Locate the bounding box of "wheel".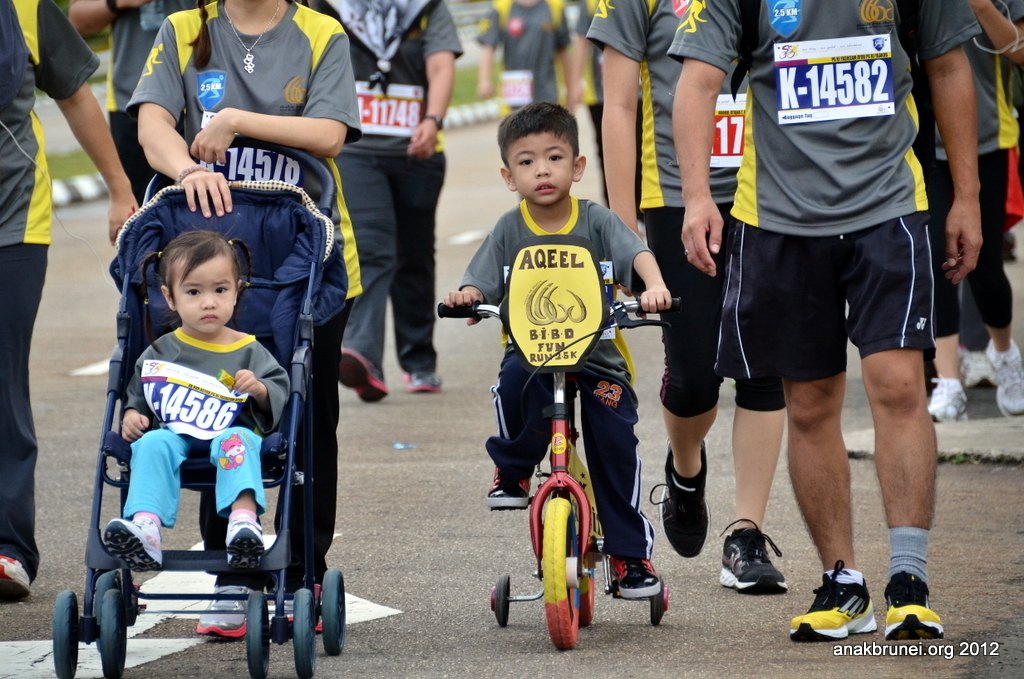
Bounding box: locate(491, 572, 514, 625).
